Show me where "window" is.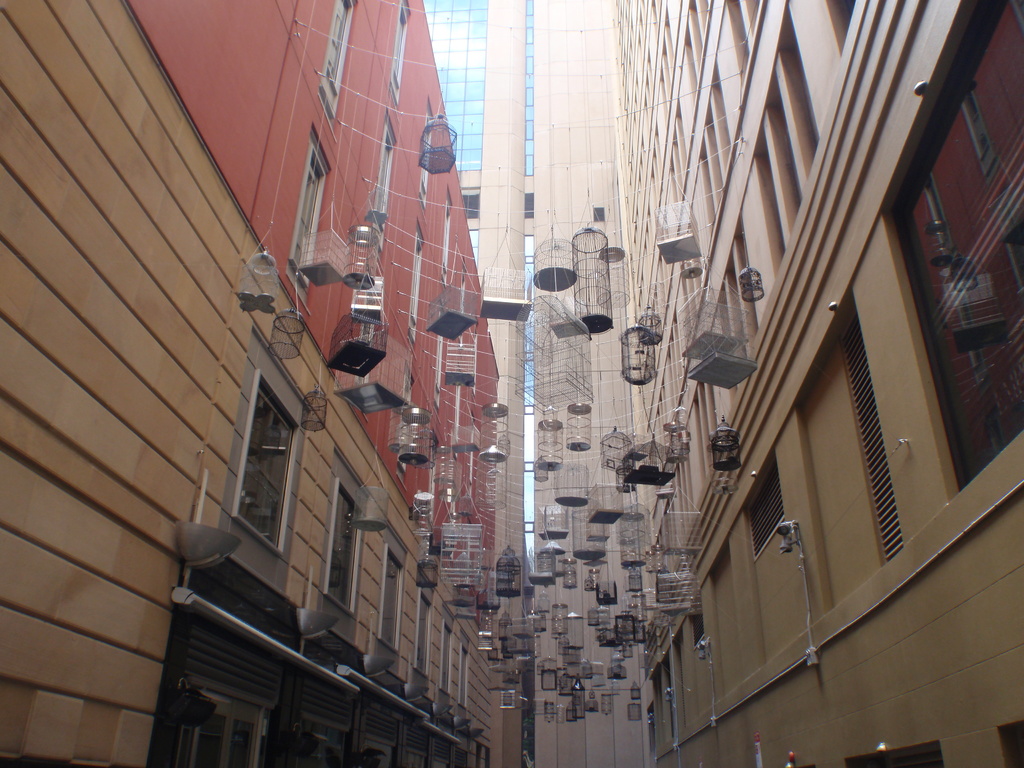
"window" is at l=420, t=113, r=435, b=198.
